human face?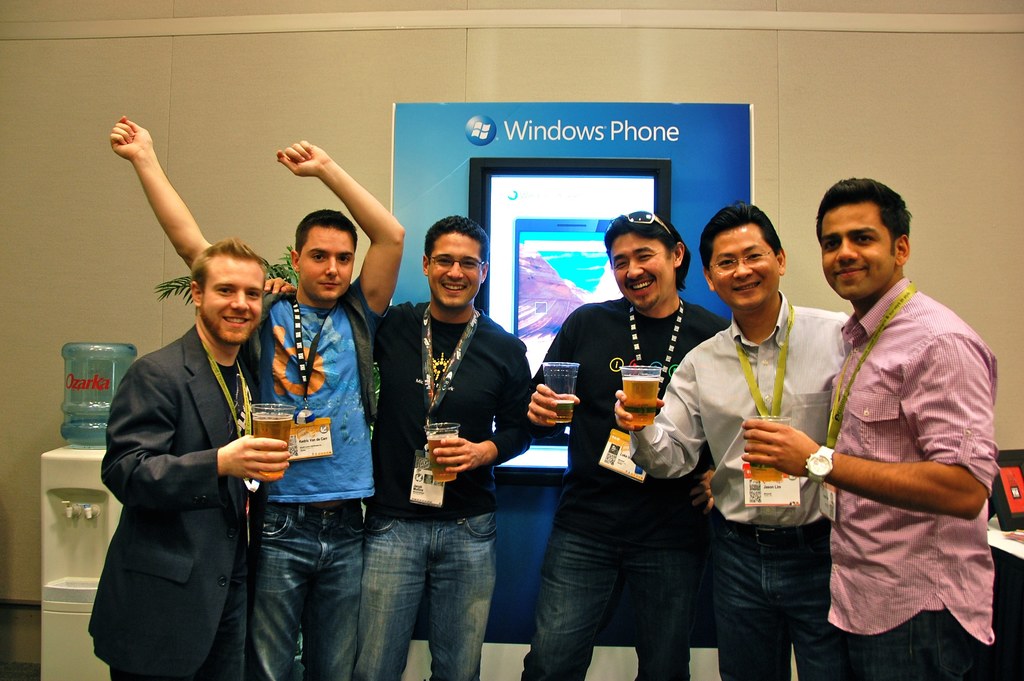
(left=428, top=231, right=485, bottom=307)
